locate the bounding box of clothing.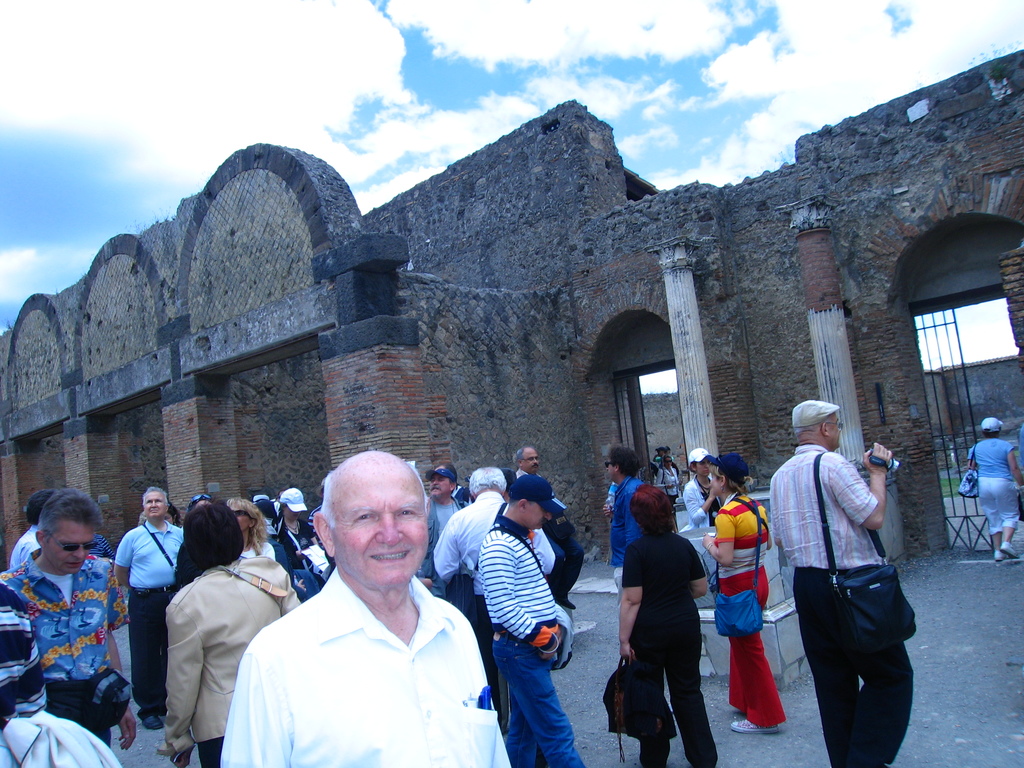
Bounding box: box=[428, 487, 515, 590].
